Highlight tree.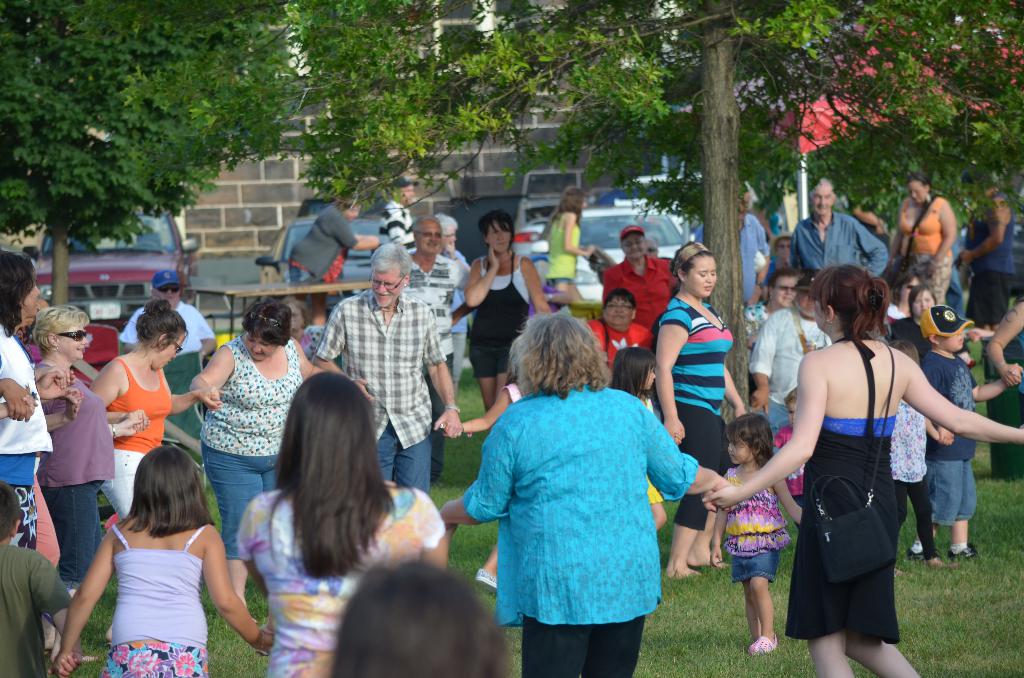
Highlighted region: box=[2, 0, 301, 310].
